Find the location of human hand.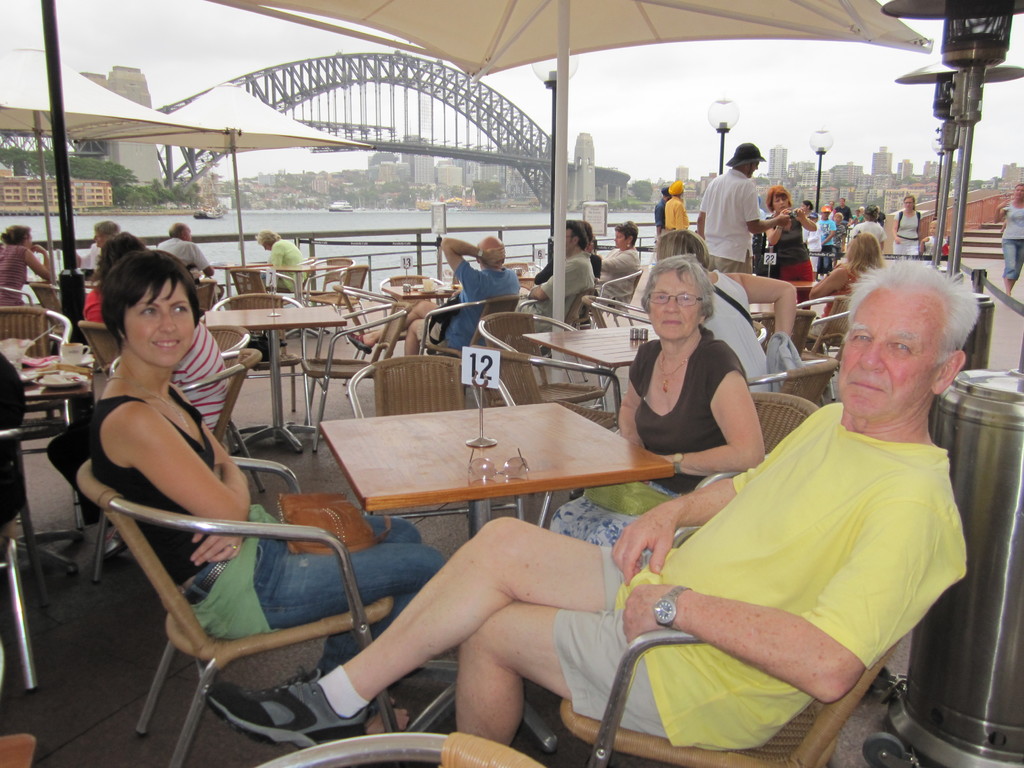
Location: bbox(792, 209, 805, 223).
